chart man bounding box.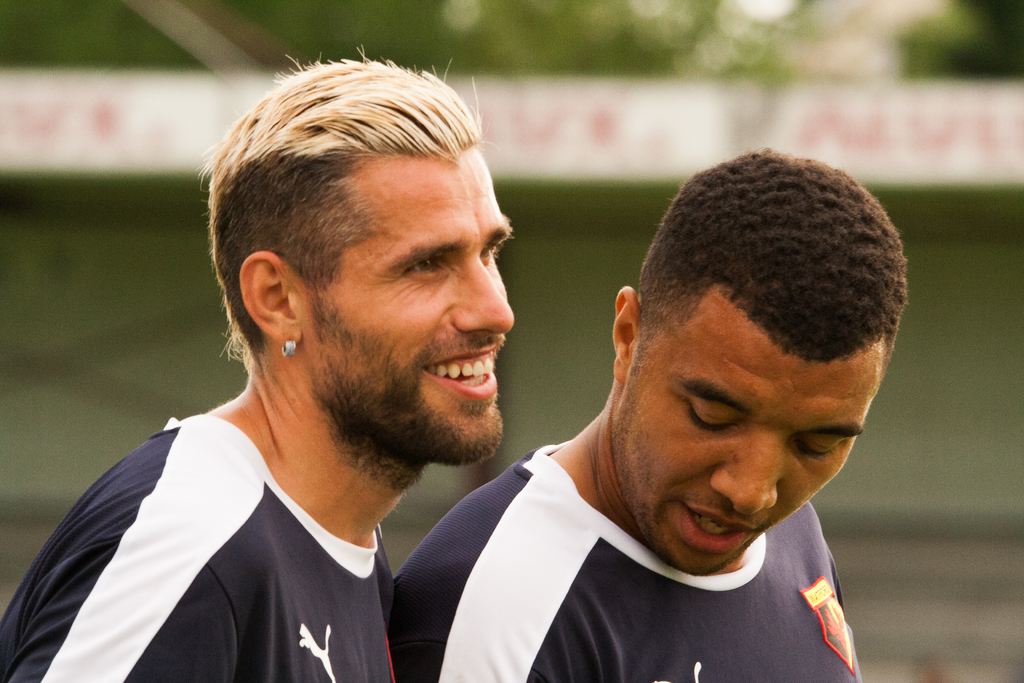
Charted: [0,44,513,682].
